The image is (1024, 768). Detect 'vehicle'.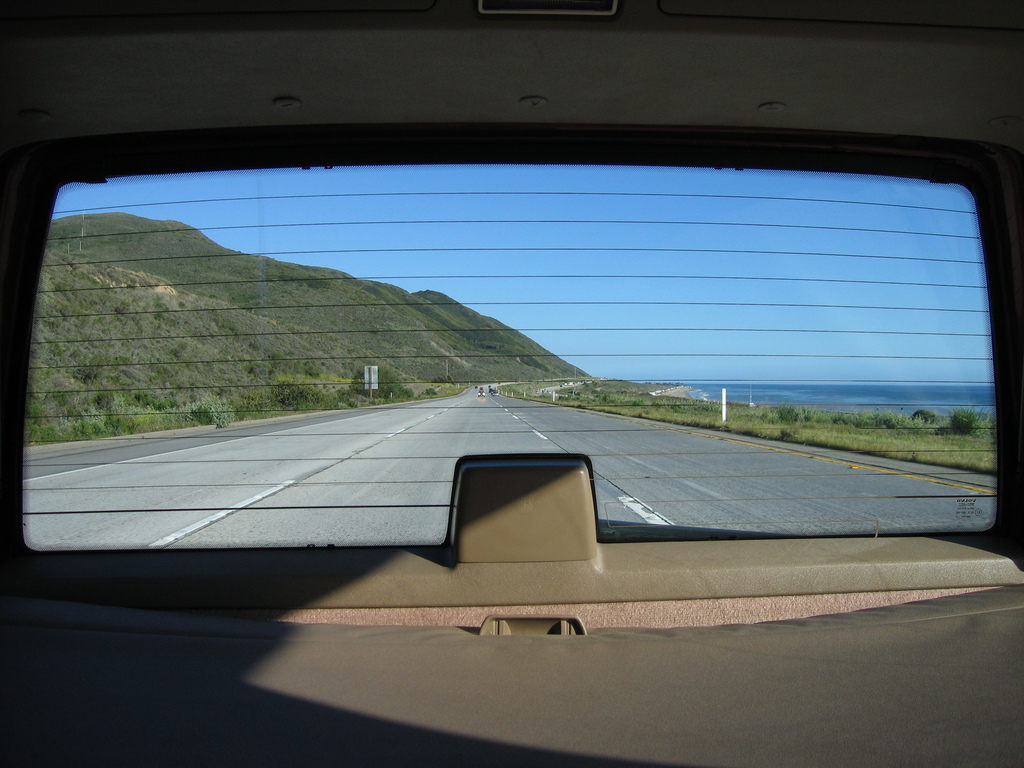
Detection: BBox(0, 0, 1023, 767).
